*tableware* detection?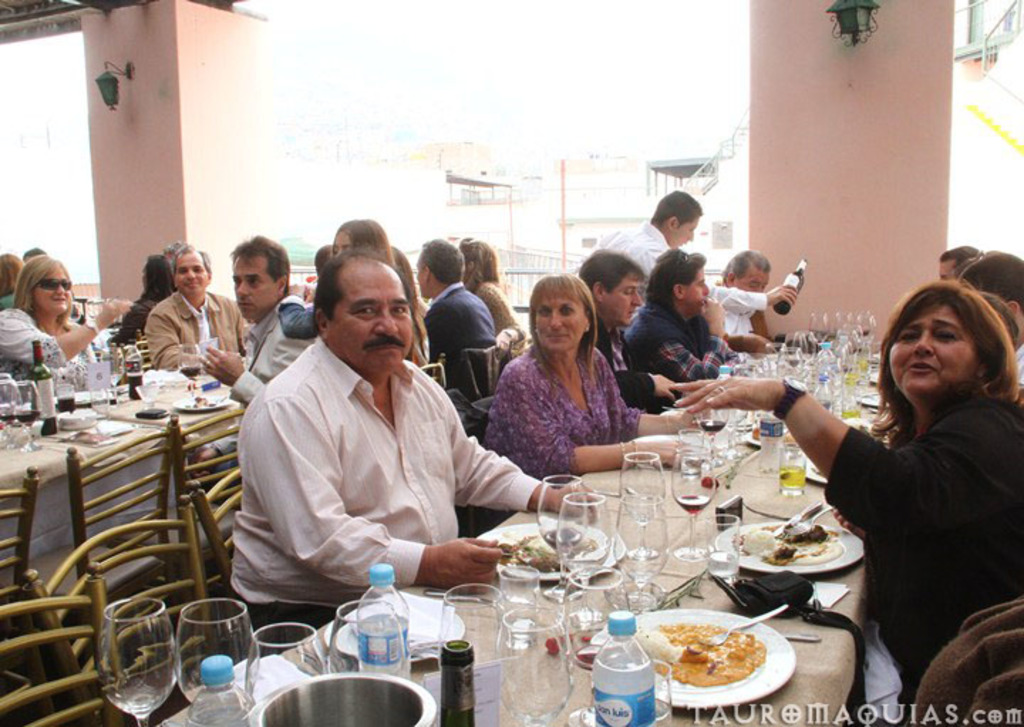
detection(620, 501, 664, 609)
